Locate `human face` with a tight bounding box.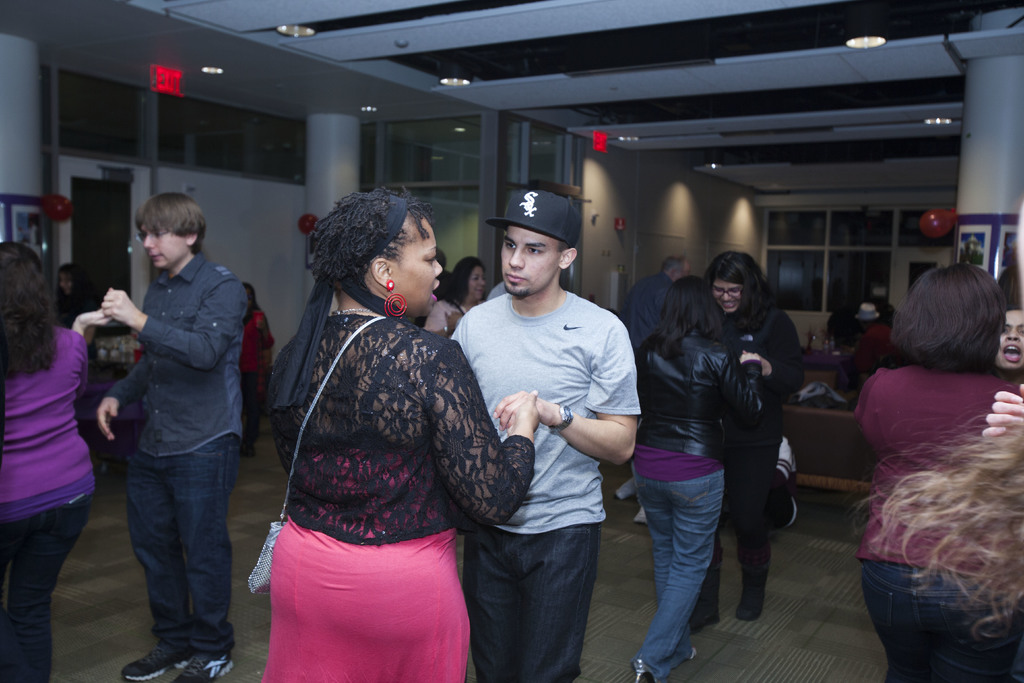
pyautogui.locateOnScreen(714, 279, 743, 315).
